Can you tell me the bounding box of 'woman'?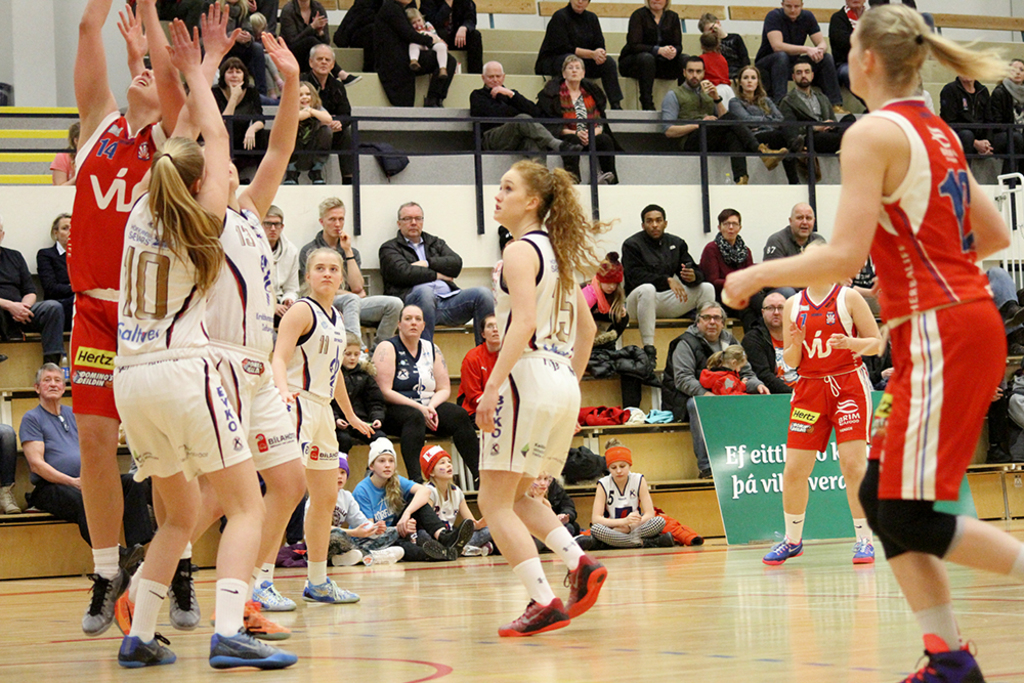
crop(49, 119, 90, 188).
